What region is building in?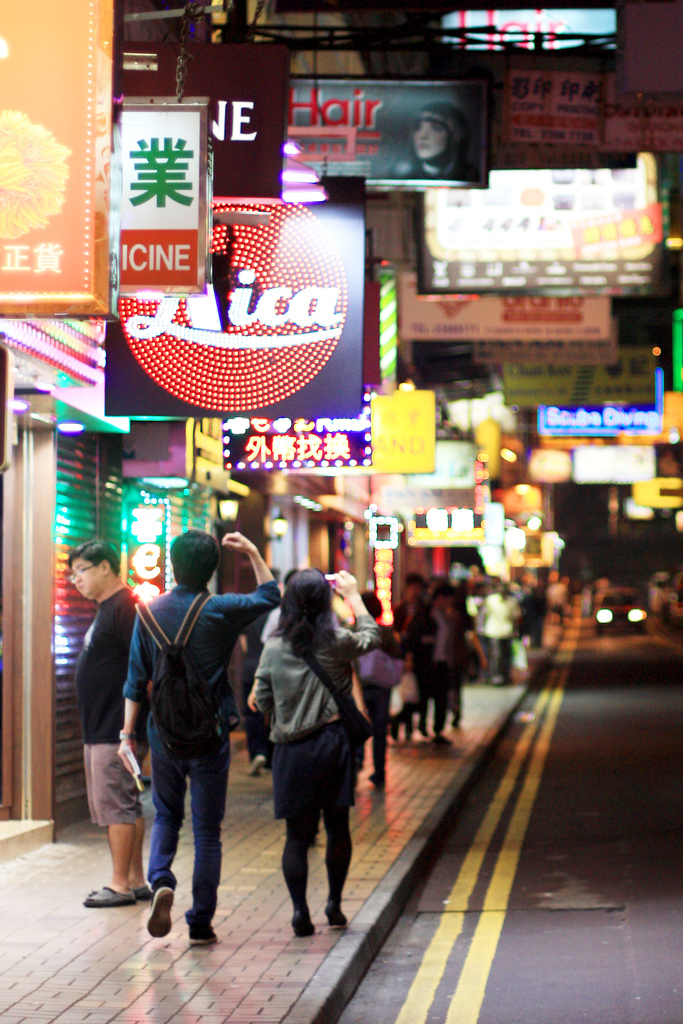
BBox(4, 1, 682, 1023).
